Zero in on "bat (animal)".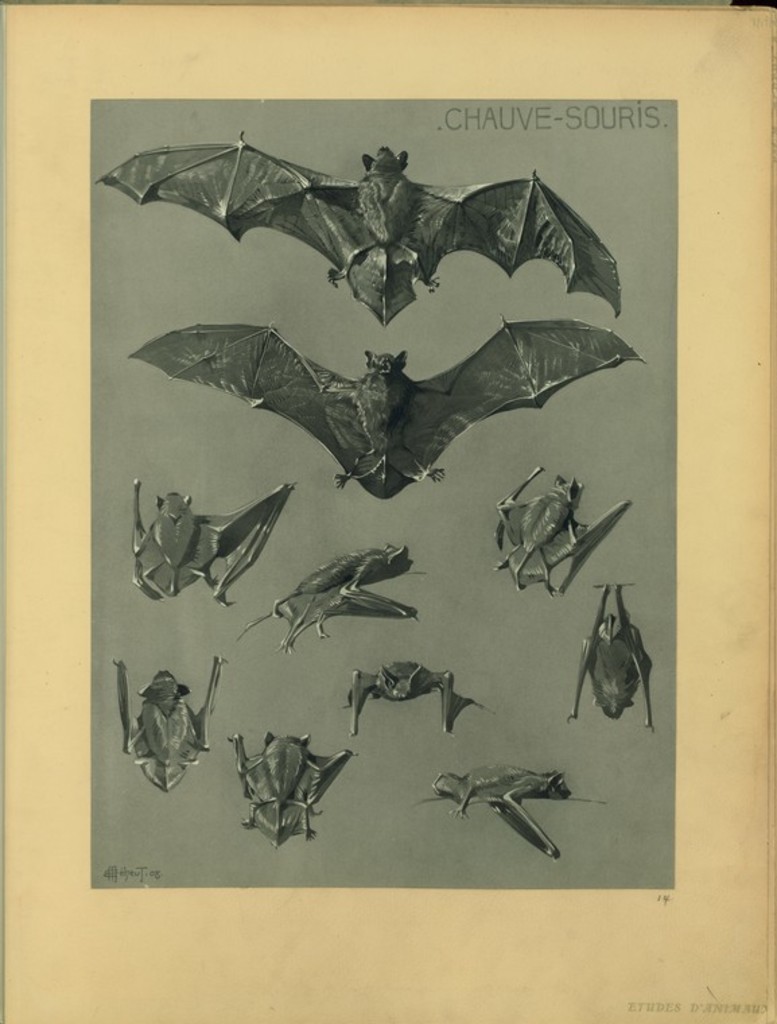
Zeroed in: (489,459,634,598).
